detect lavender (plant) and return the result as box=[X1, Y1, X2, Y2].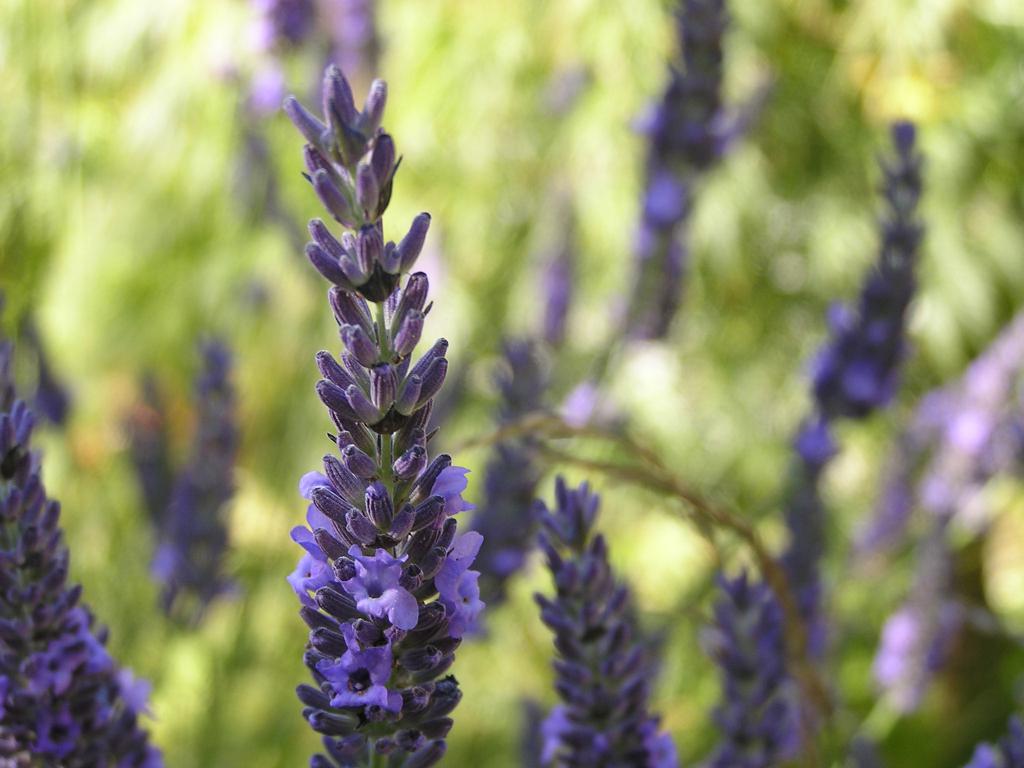
box=[516, 220, 575, 434].
